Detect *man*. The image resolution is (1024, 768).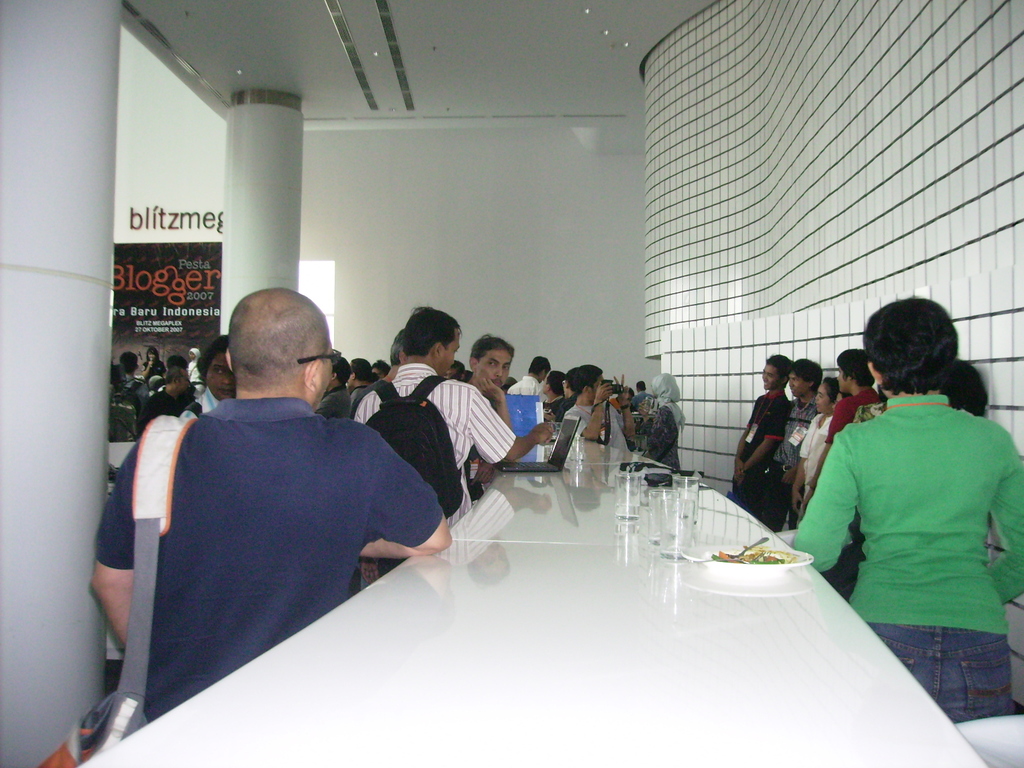
<bbox>799, 346, 883, 514</bbox>.
